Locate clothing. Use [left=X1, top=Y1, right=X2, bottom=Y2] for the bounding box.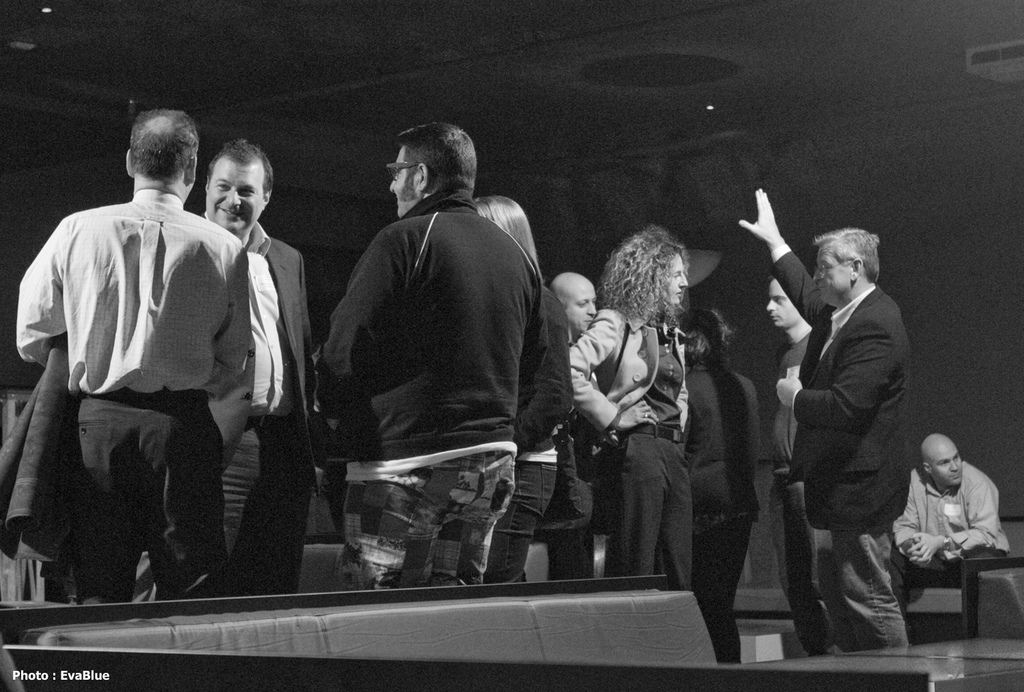
[left=683, top=354, right=763, bottom=662].
